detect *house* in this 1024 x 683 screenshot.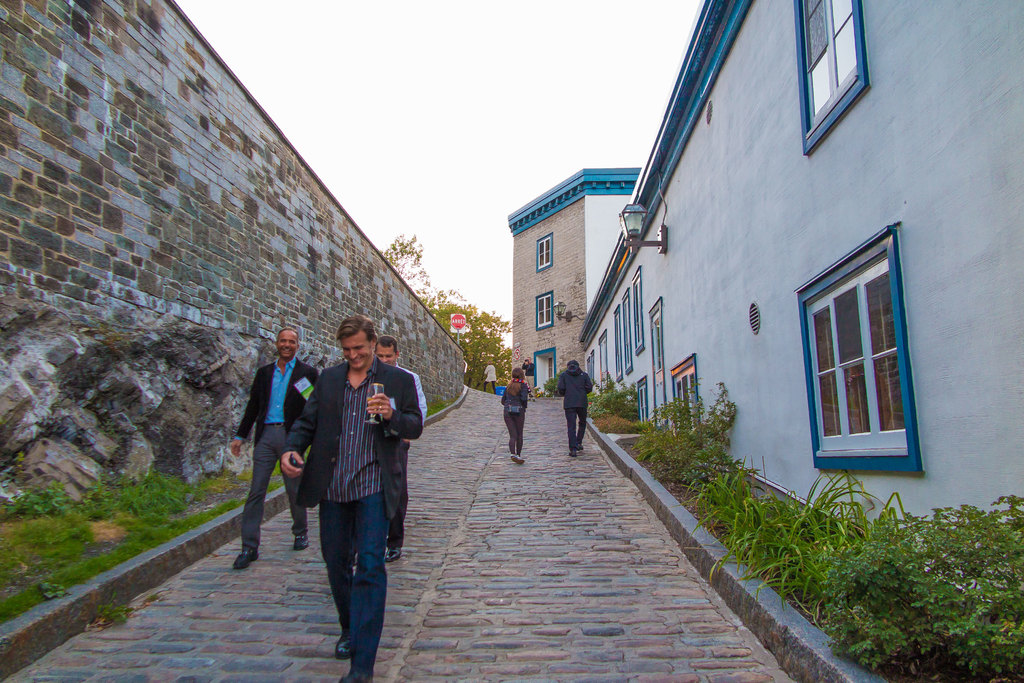
Detection: bbox(506, 165, 637, 387).
